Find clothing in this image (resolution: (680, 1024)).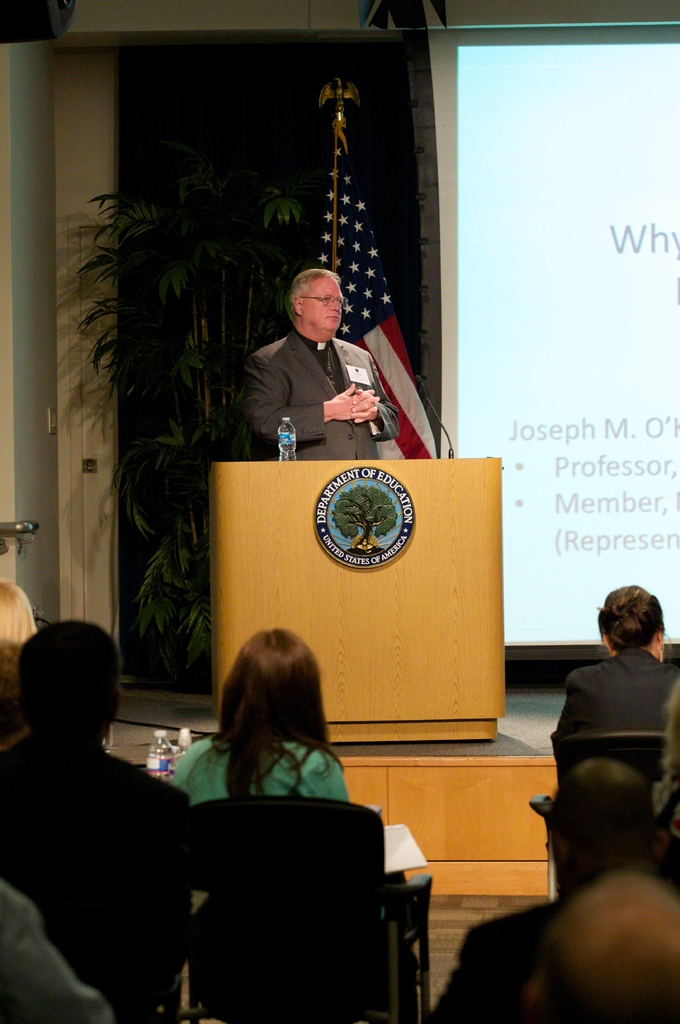
detection(427, 879, 585, 1023).
